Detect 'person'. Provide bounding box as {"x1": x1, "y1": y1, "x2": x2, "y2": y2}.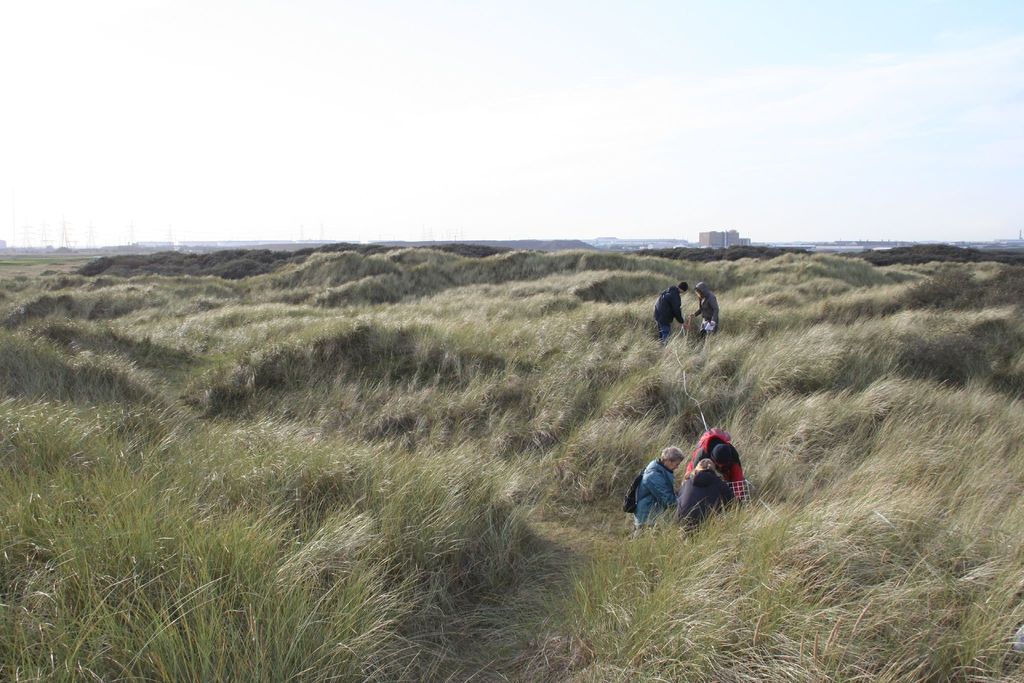
{"x1": 646, "y1": 279, "x2": 687, "y2": 342}.
